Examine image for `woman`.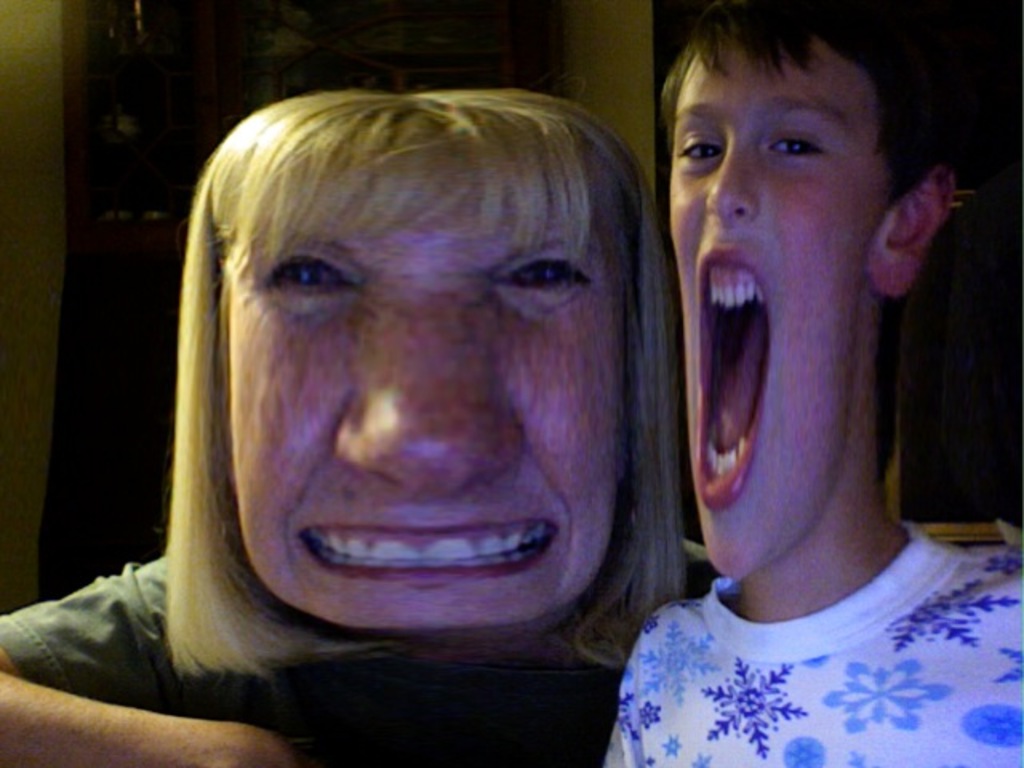
Examination result: locate(0, 80, 704, 766).
